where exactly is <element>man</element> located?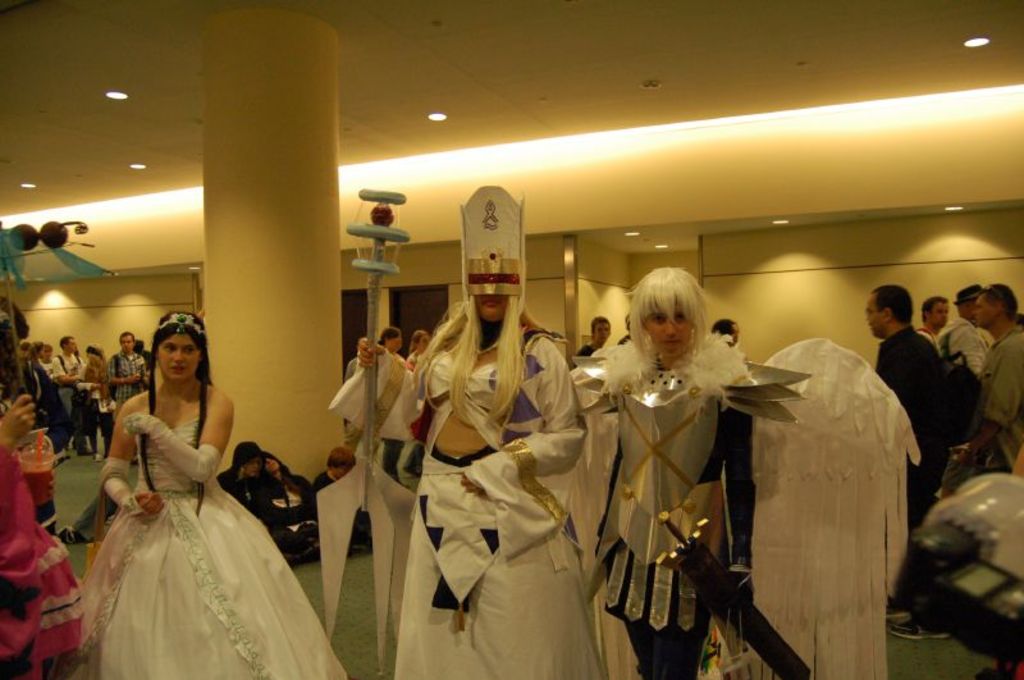
Its bounding box is <region>941, 286, 991, 364</region>.
